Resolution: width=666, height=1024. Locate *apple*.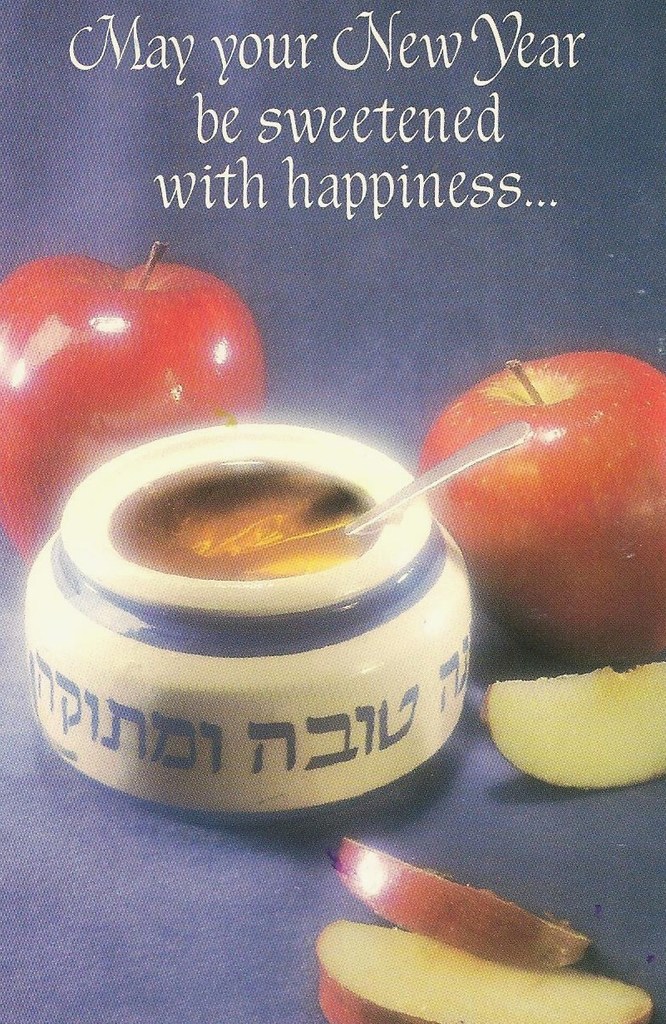
BBox(332, 833, 588, 970).
